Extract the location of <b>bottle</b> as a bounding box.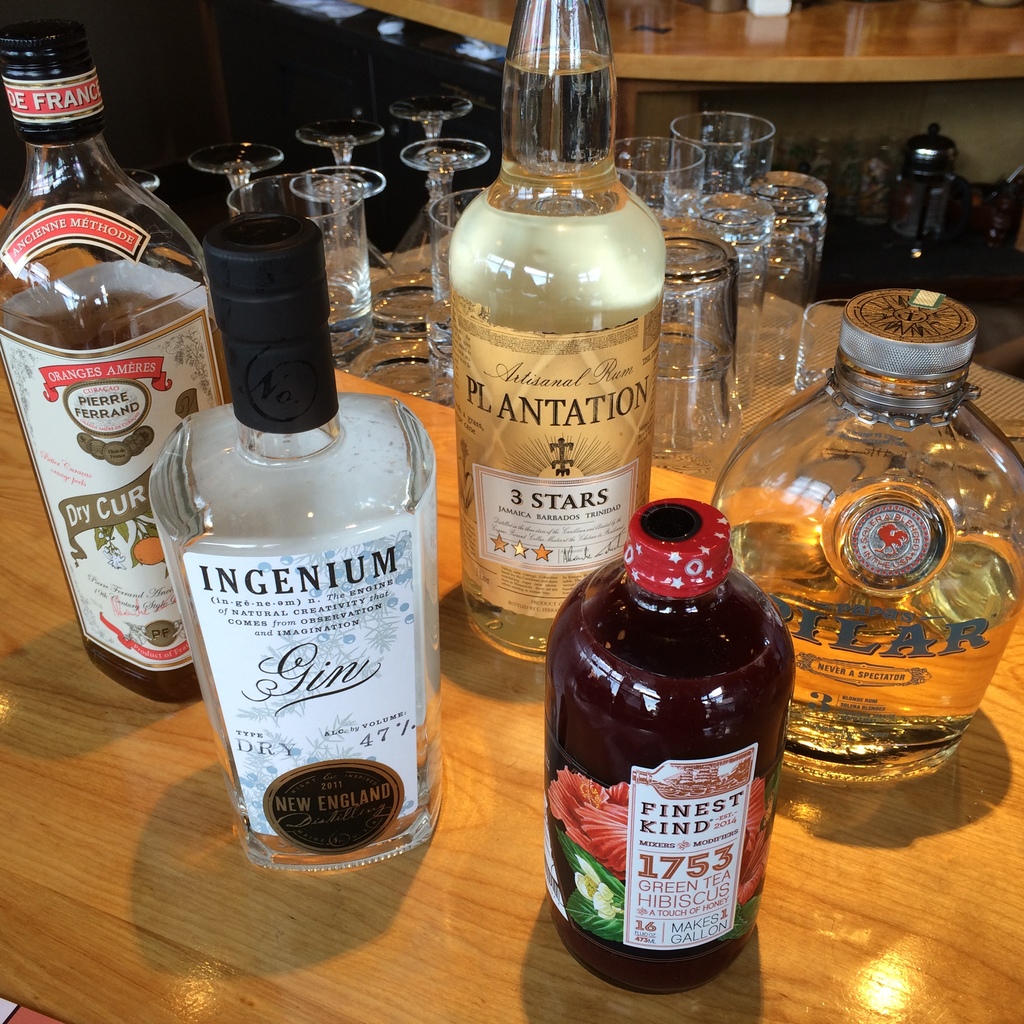
[0,47,241,696].
